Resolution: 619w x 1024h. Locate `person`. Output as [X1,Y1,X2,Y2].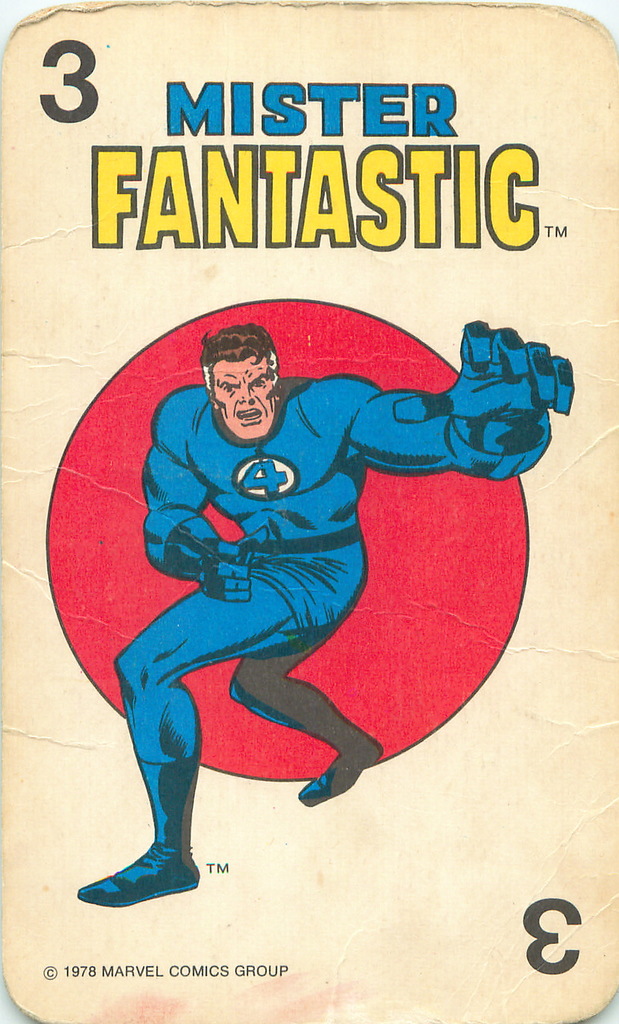
[74,318,575,913].
